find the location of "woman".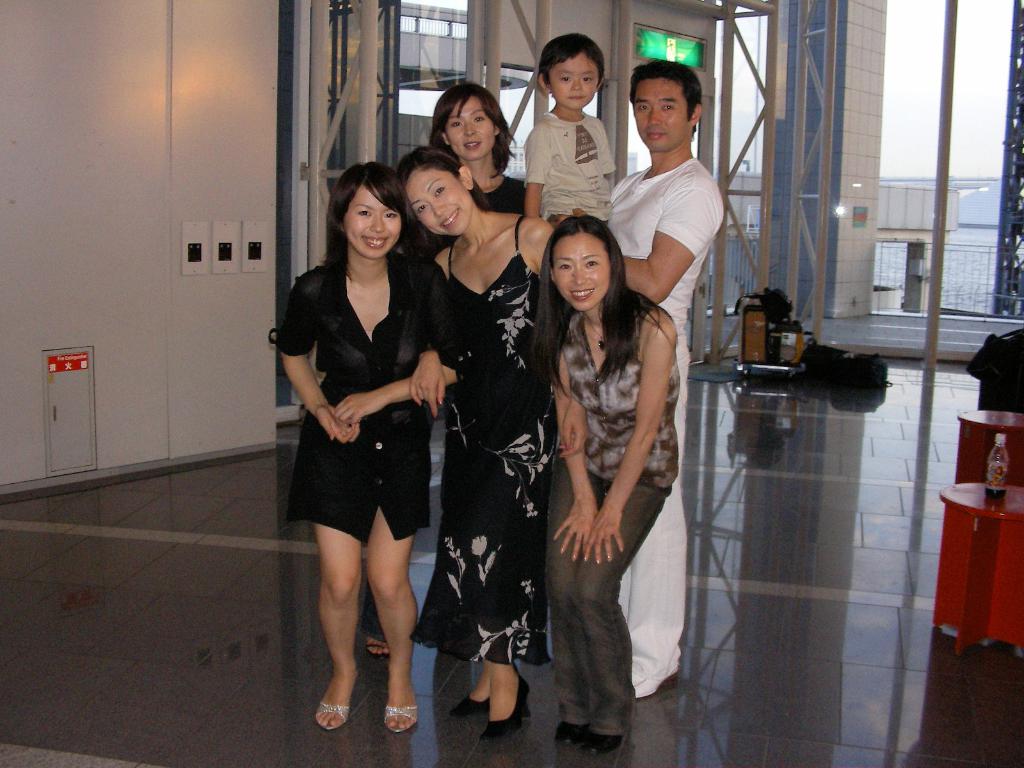
Location: [x1=275, y1=159, x2=457, y2=737].
